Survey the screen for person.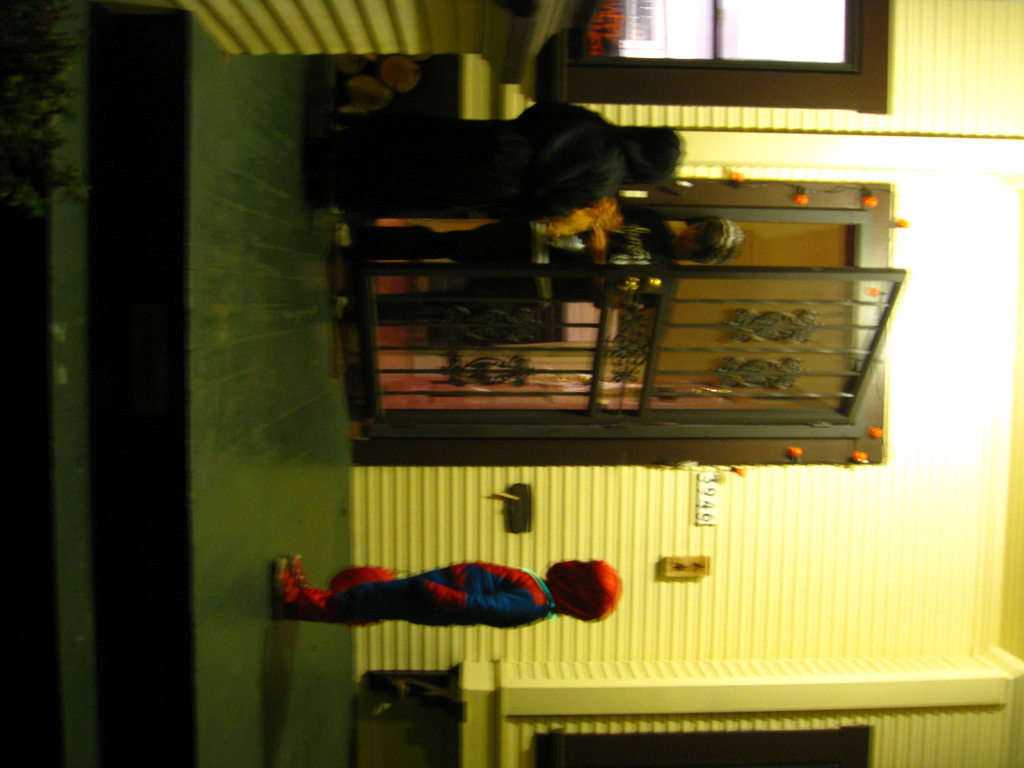
Survey found: bbox=(282, 99, 694, 207).
